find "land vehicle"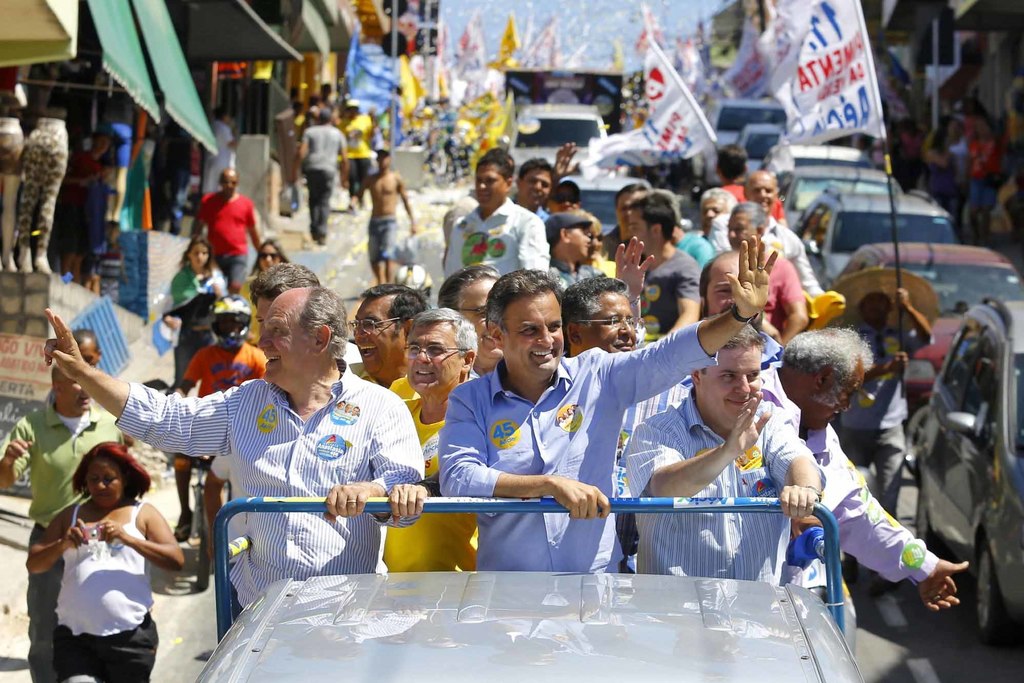
<box>738,126,788,173</box>
